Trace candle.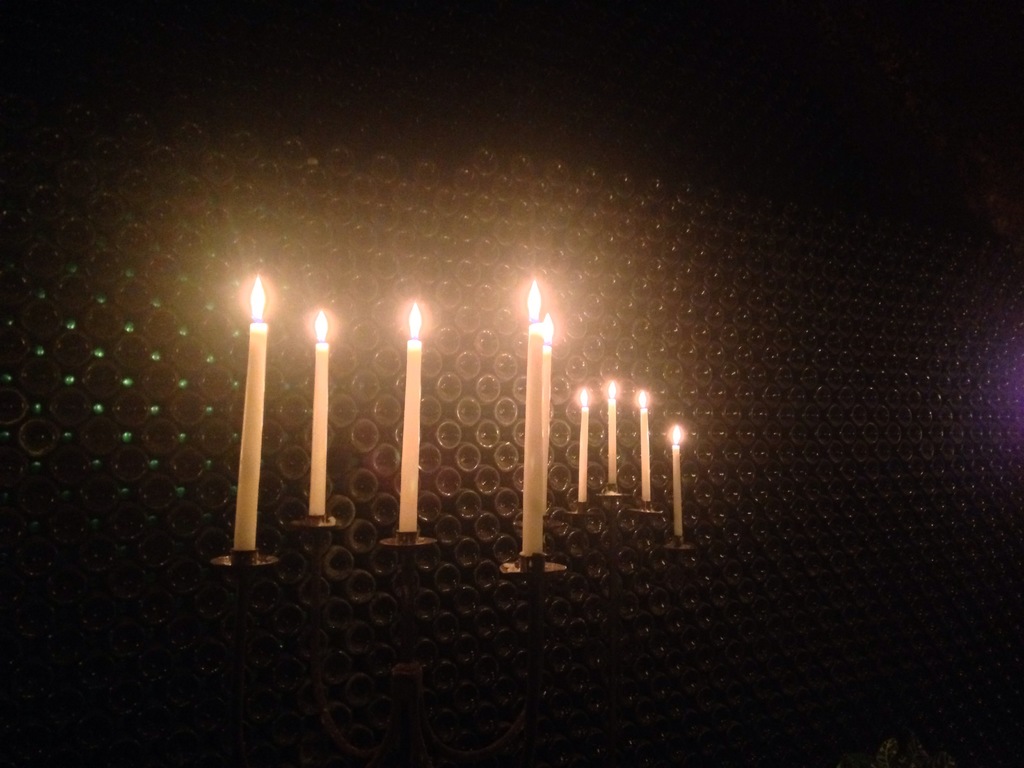
Traced to 403,303,424,531.
